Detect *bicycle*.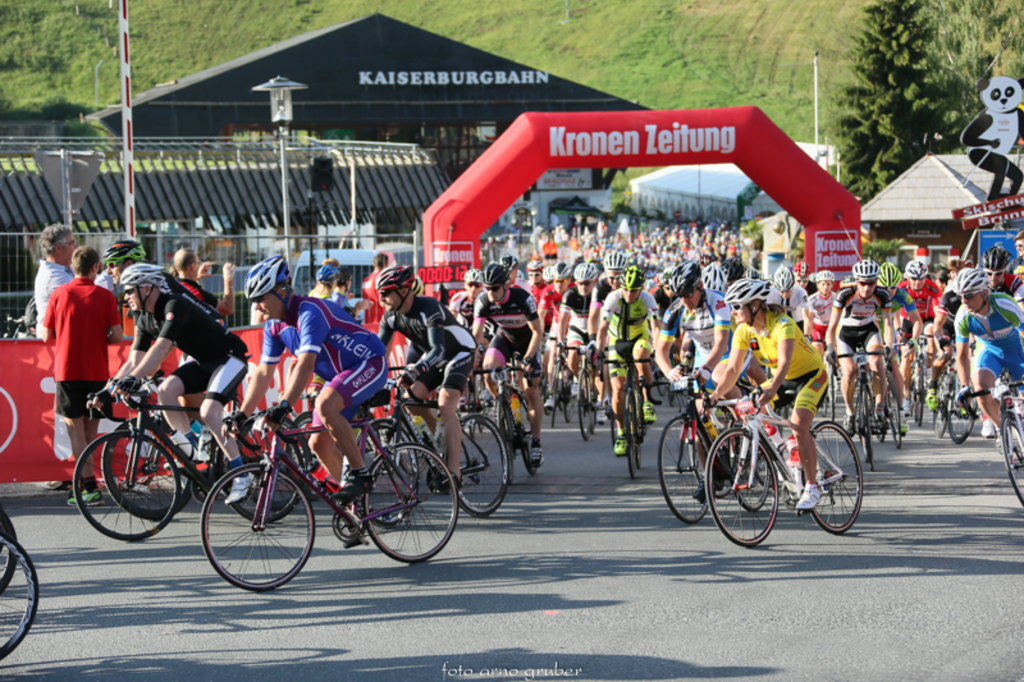
Detected at [x1=191, y1=386, x2=465, y2=590].
